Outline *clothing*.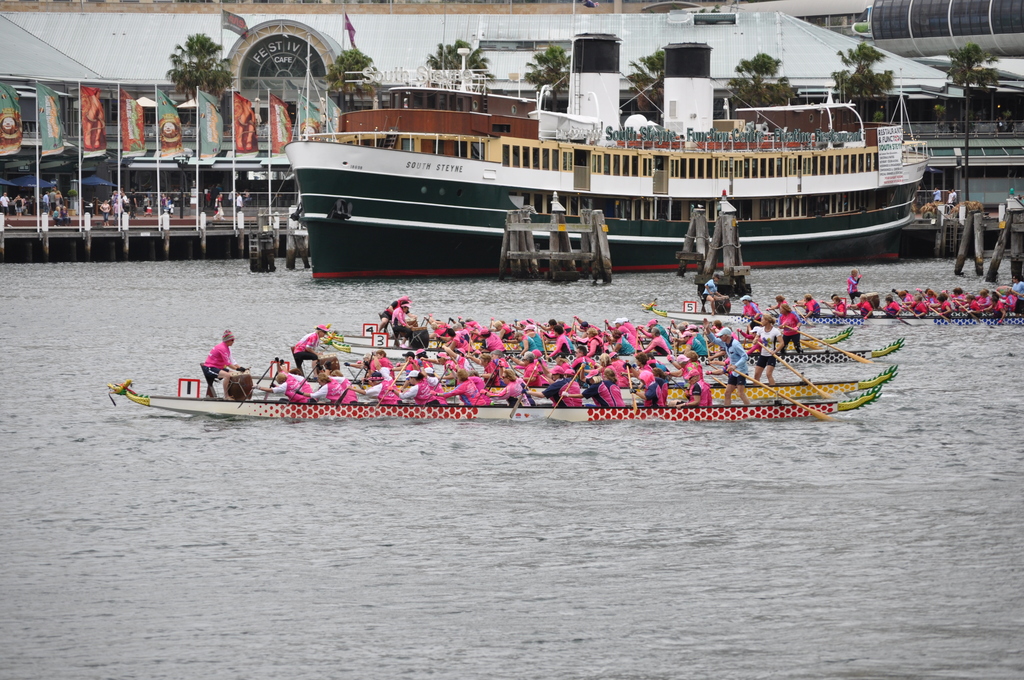
Outline: <region>929, 294, 936, 311</region>.
